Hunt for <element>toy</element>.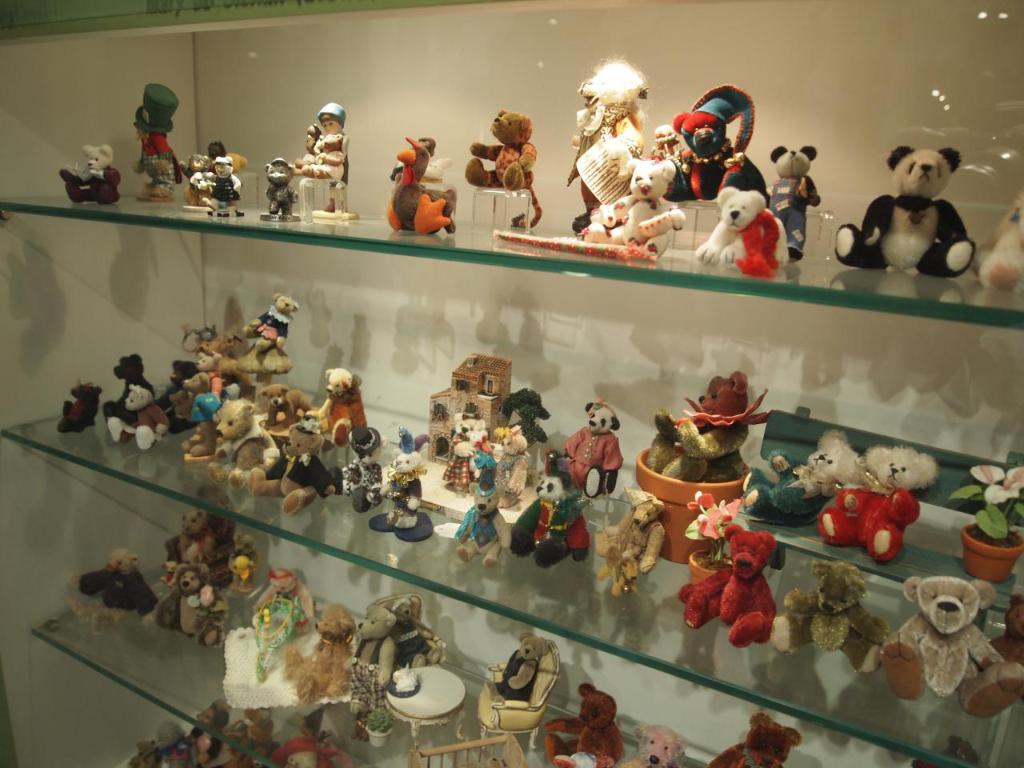
Hunted down at 102 351 154 426.
